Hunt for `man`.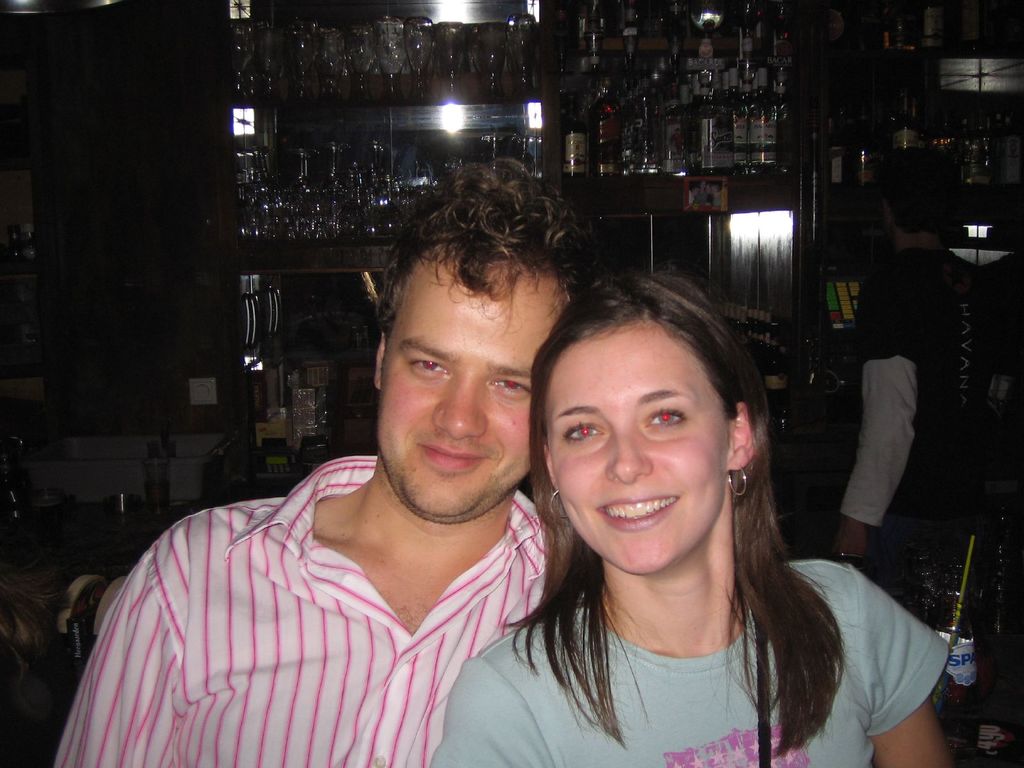
Hunted down at (96, 209, 631, 751).
